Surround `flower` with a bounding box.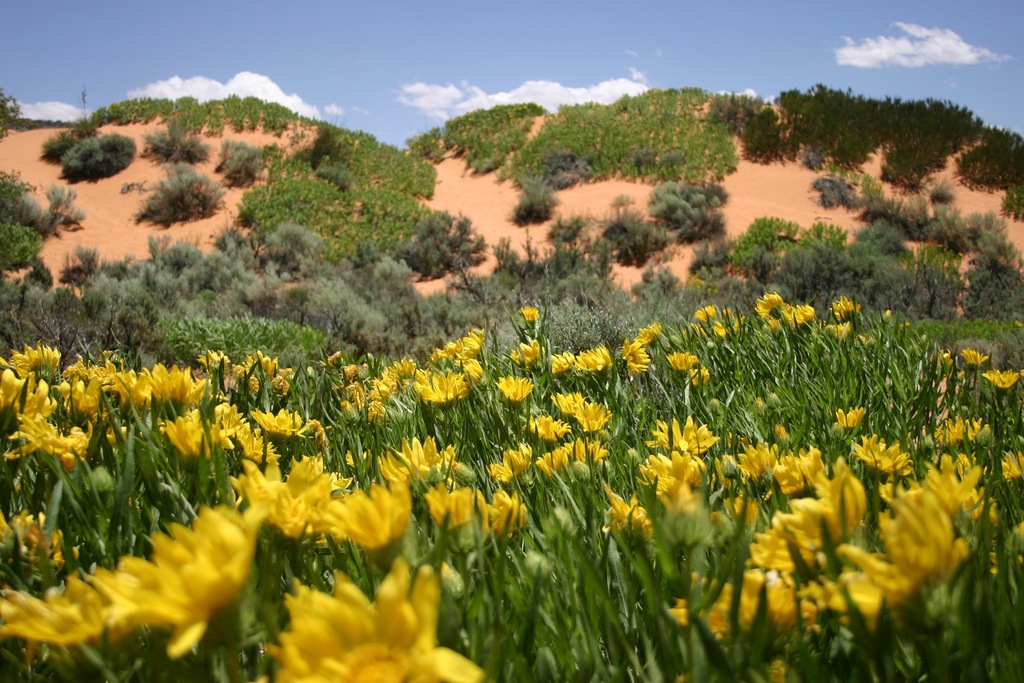
[5, 343, 64, 373].
